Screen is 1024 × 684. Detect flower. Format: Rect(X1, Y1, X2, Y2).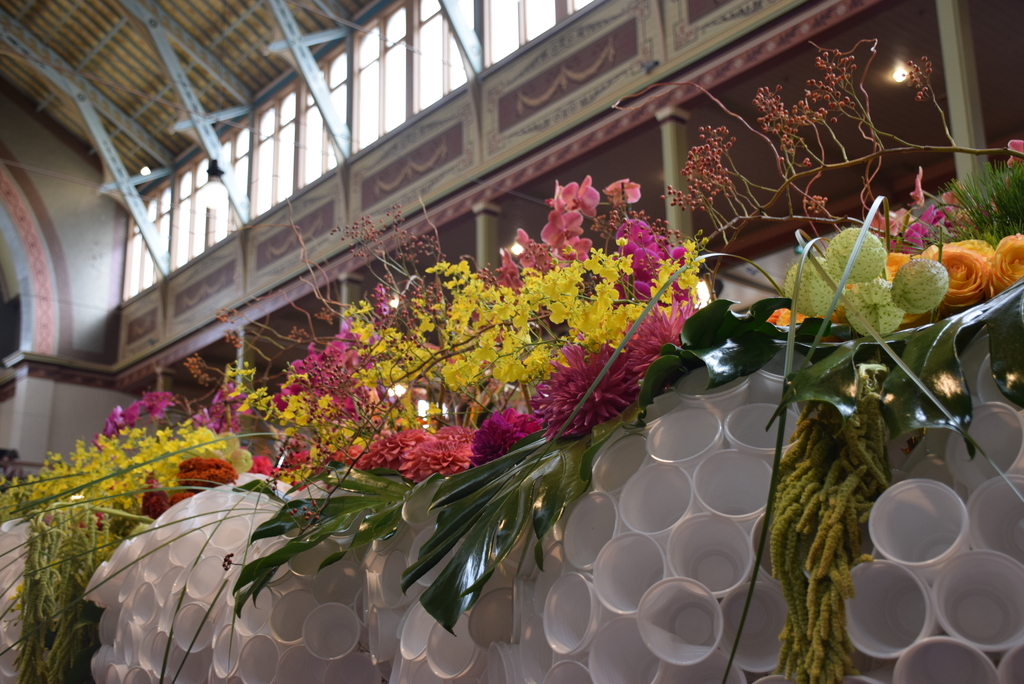
Rect(895, 201, 946, 259).
